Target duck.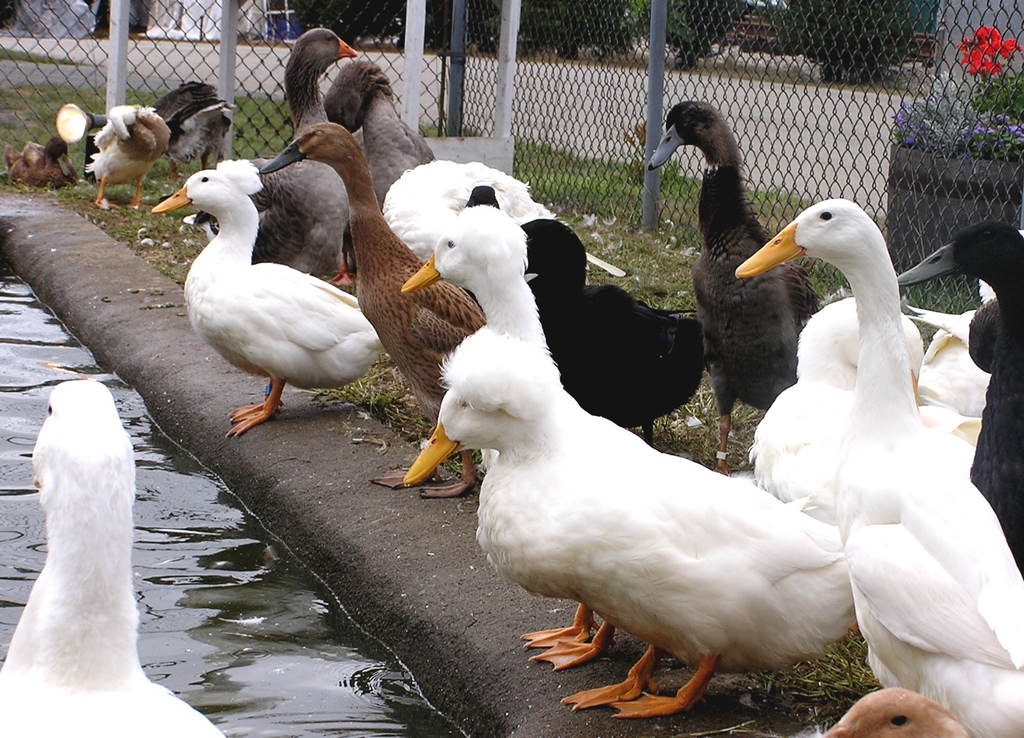
Target region: box(733, 196, 1023, 737).
